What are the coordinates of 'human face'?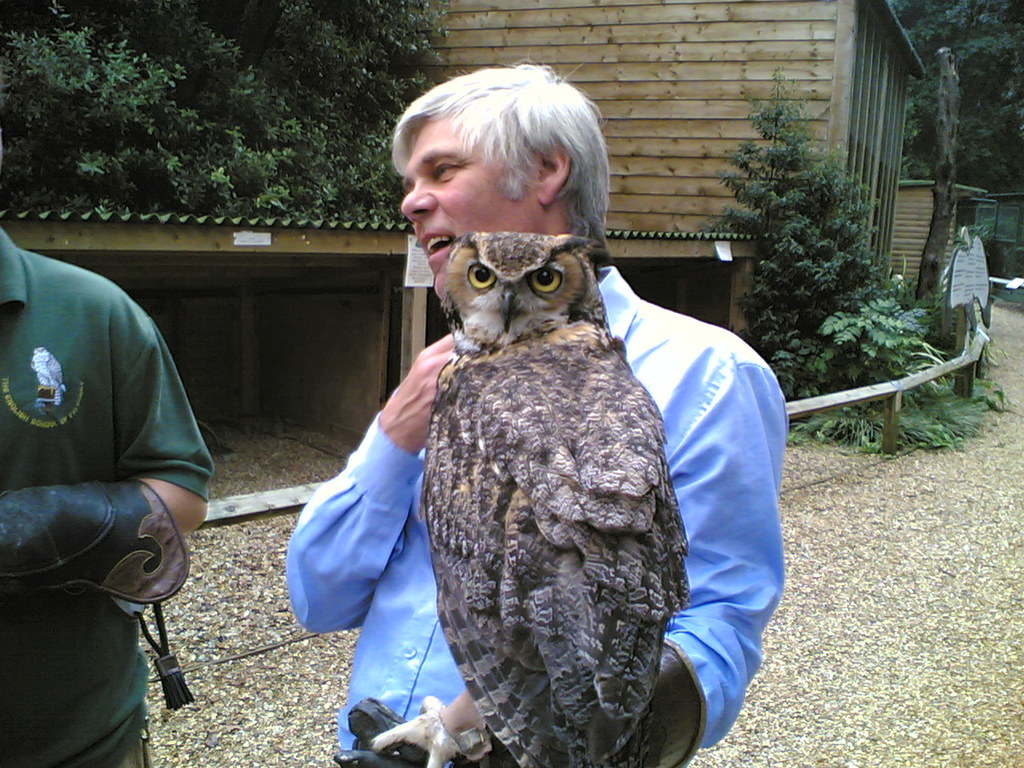
l=398, t=132, r=539, b=292.
